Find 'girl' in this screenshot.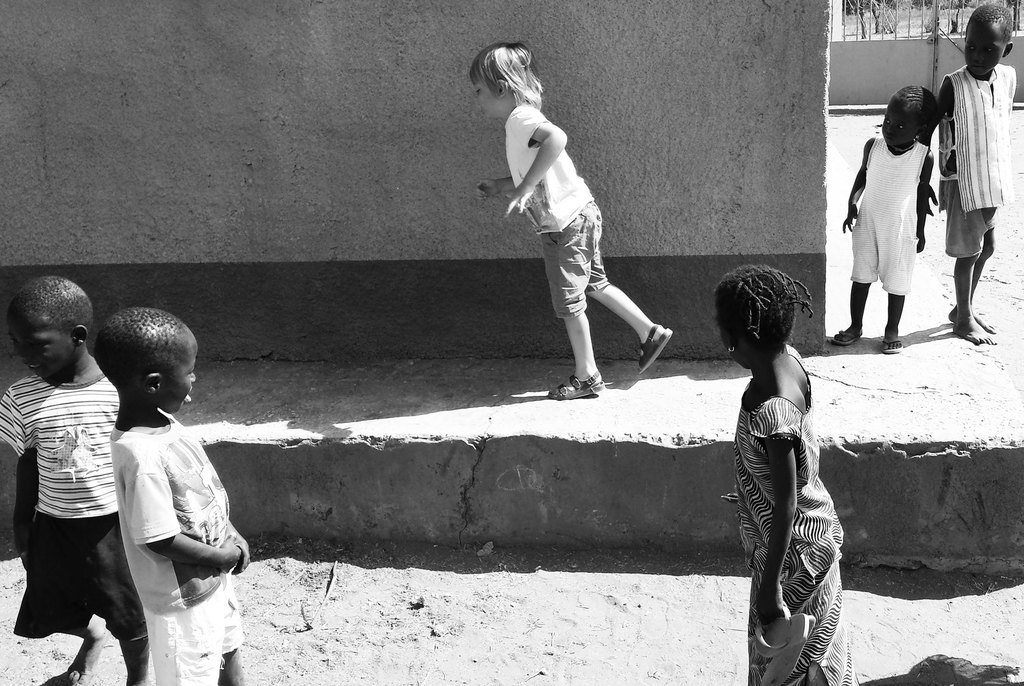
The bounding box for 'girl' is {"x1": 833, "y1": 86, "x2": 942, "y2": 348}.
